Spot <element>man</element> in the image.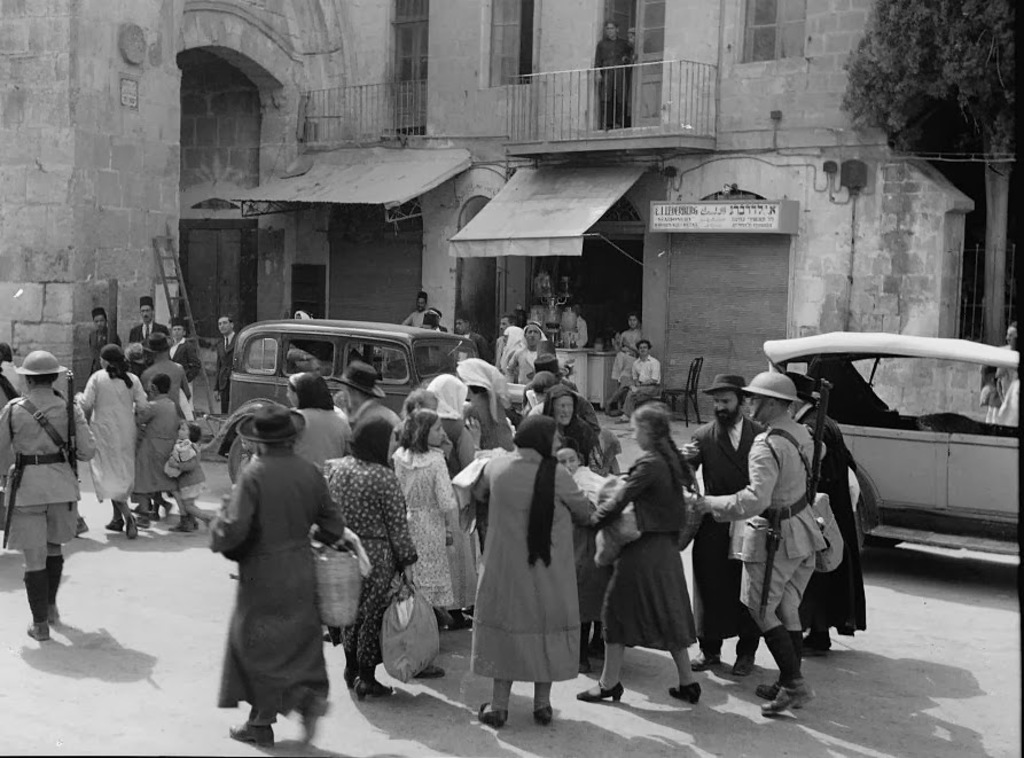
<element>man</element> found at [left=130, top=296, right=170, bottom=344].
